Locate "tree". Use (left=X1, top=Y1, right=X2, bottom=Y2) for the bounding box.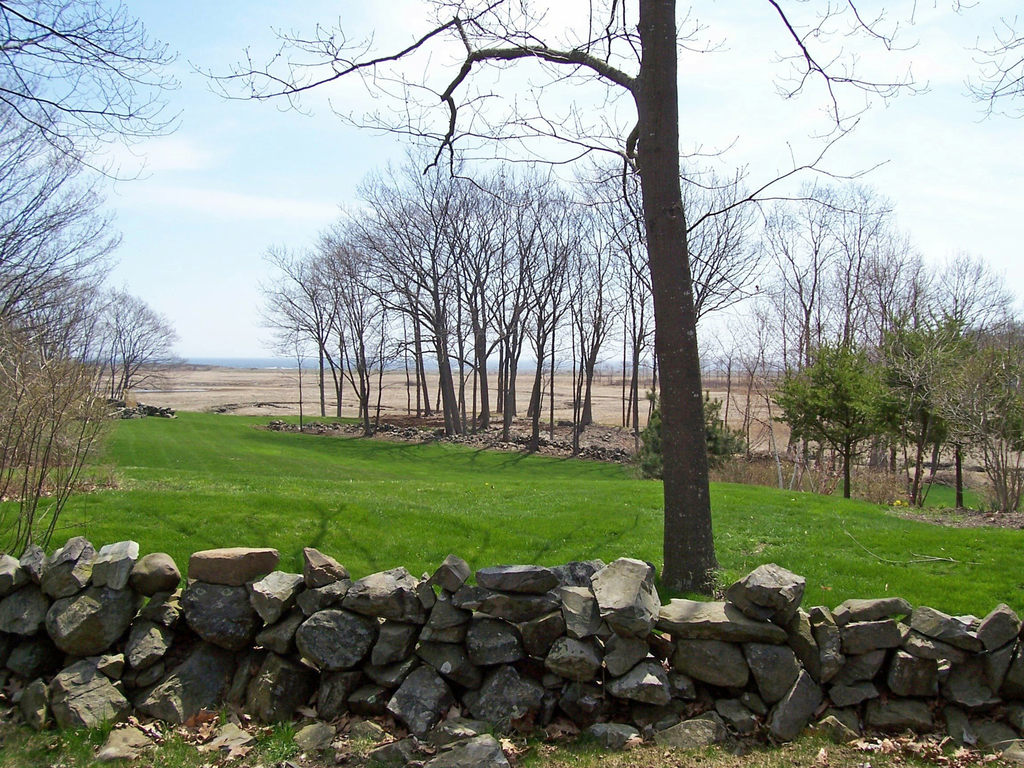
(left=874, top=289, right=984, bottom=505).
